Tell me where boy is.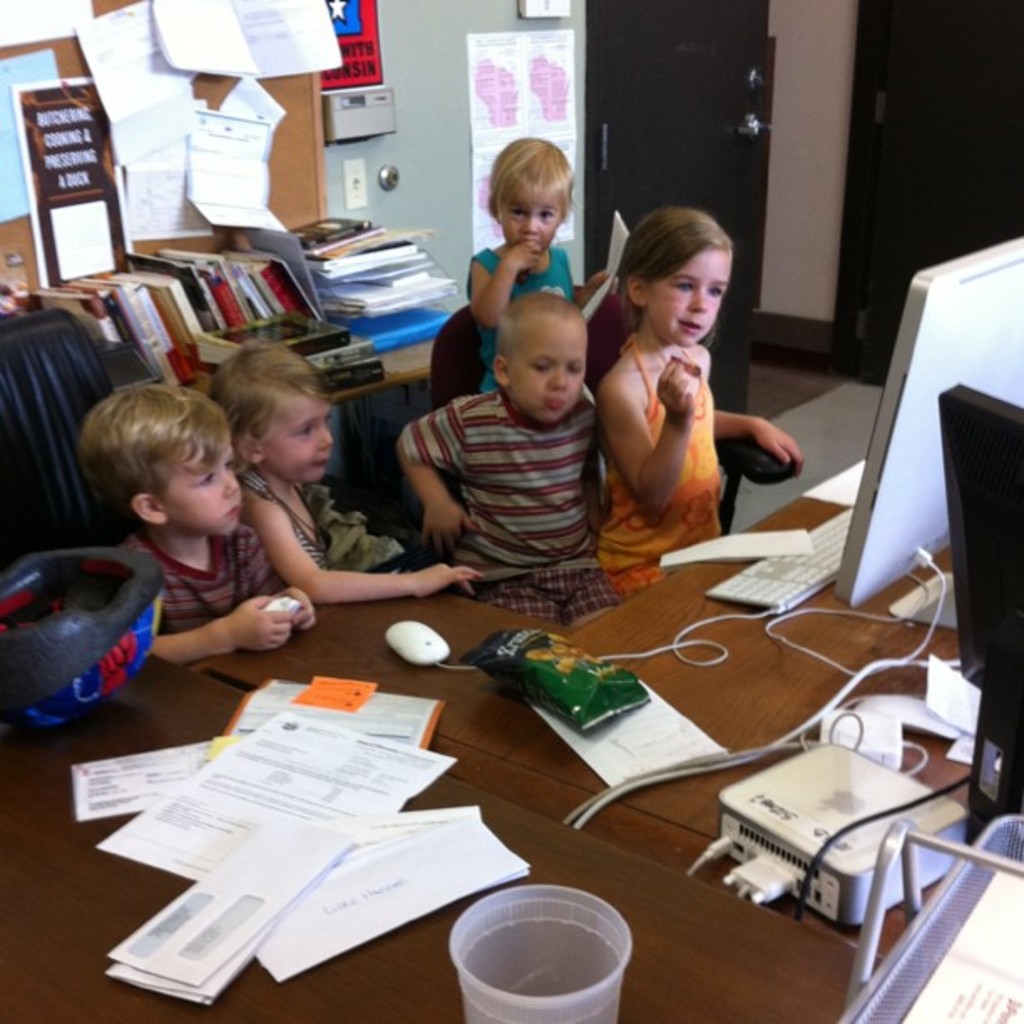
boy is at BBox(192, 343, 484, 606).
